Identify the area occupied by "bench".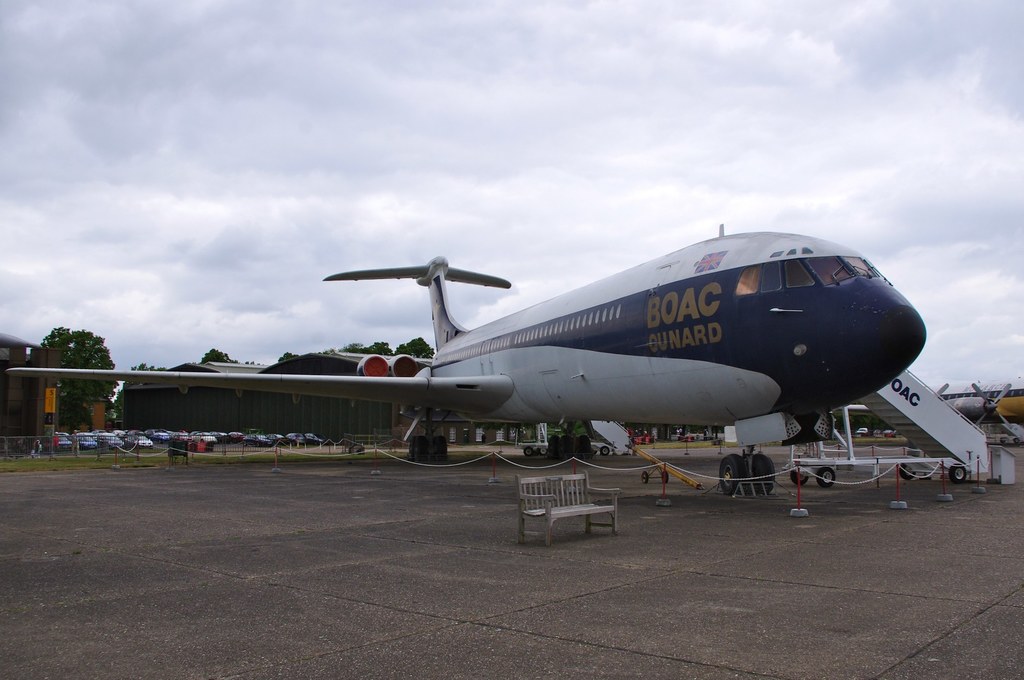
Area: Rect(519, 482, 644, 546).
